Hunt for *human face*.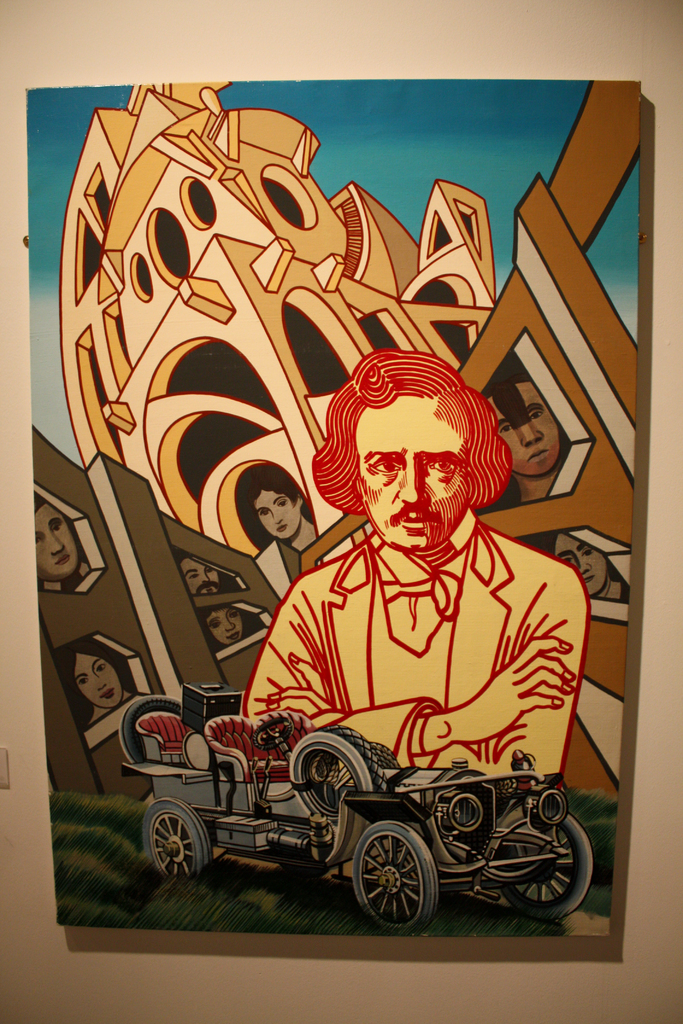
Hunted down at [554,529,612,599].
